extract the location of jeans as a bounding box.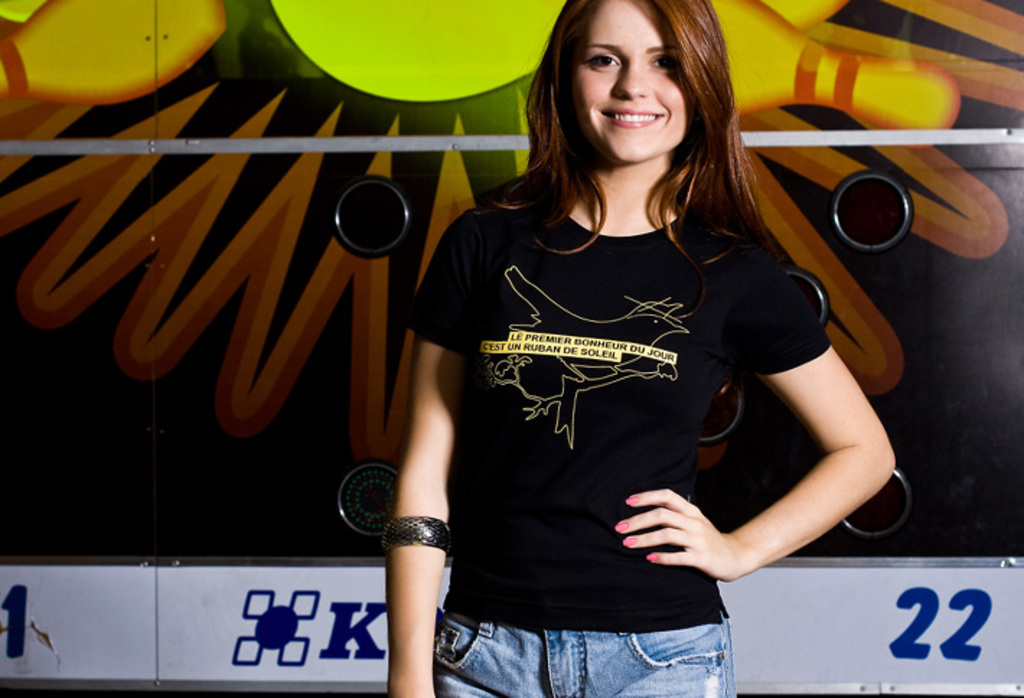
x1=459 y1=577 x2=753 y2=689.
